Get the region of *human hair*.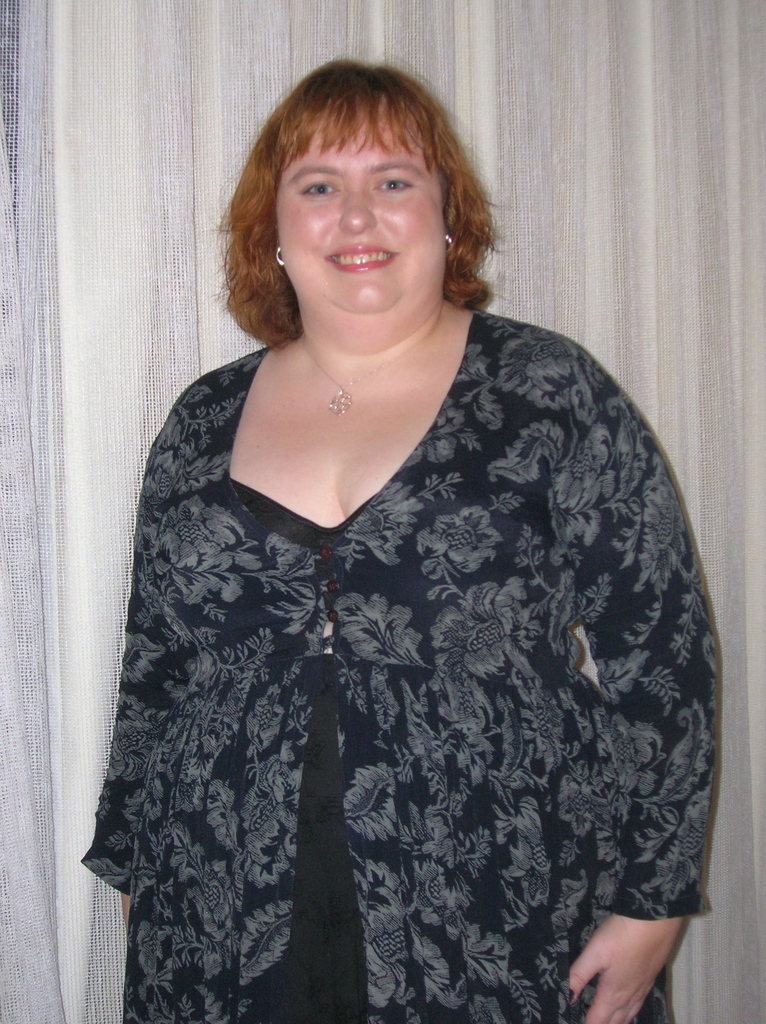
[225,58,483,301].
